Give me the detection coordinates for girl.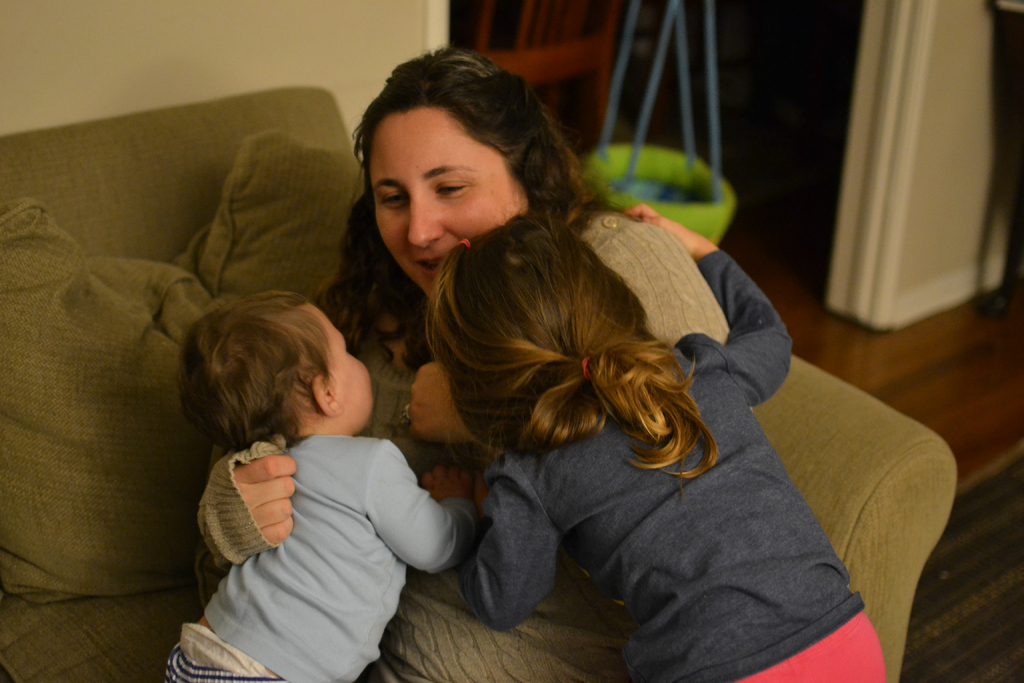
select_region(426, 213, 884, 682).
